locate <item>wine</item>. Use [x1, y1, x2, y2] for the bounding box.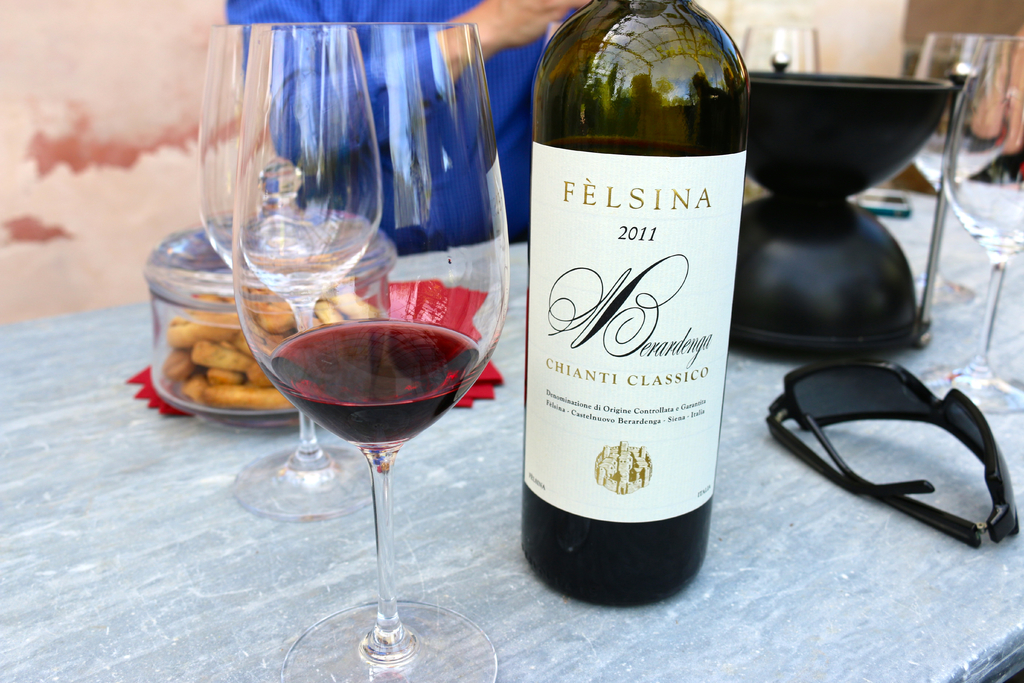
[264, 318, 488, 451].
